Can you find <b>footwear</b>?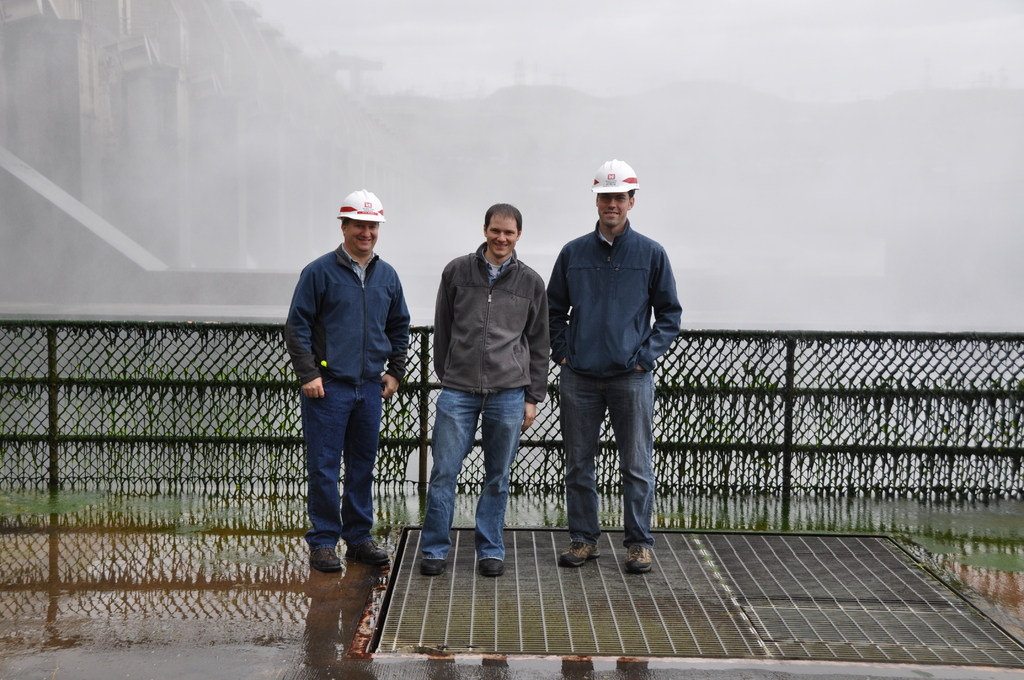
Yes, bounding box: x1=626 y1=537 x2=653 y2=572.
